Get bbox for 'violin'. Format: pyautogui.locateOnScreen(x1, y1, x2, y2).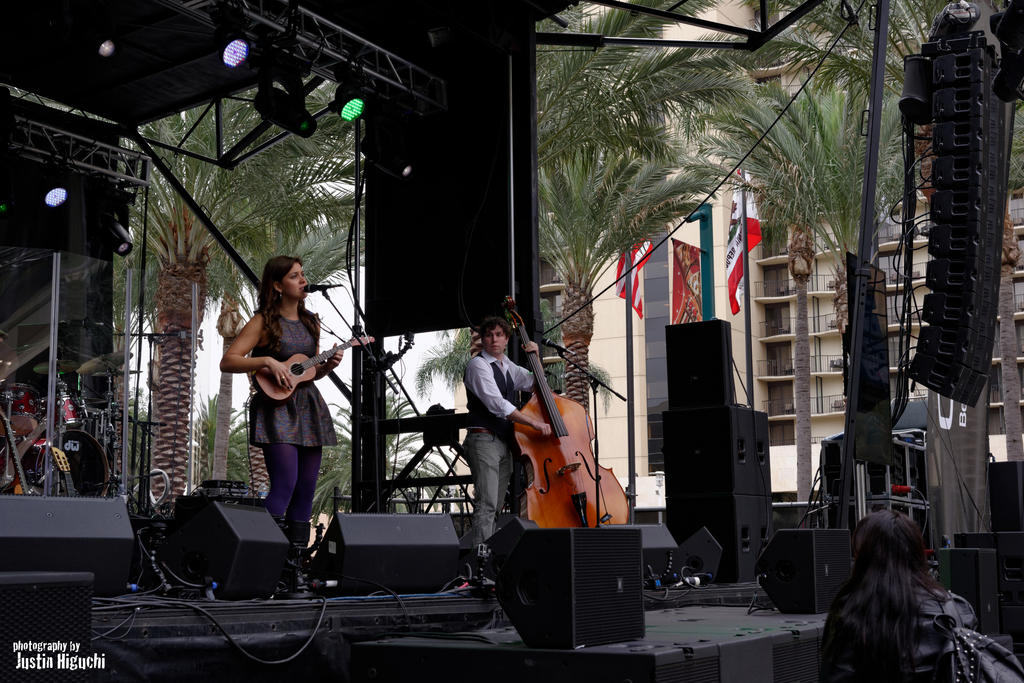
pyautogui.locateOnScreen(477, 304, 632, 577).
